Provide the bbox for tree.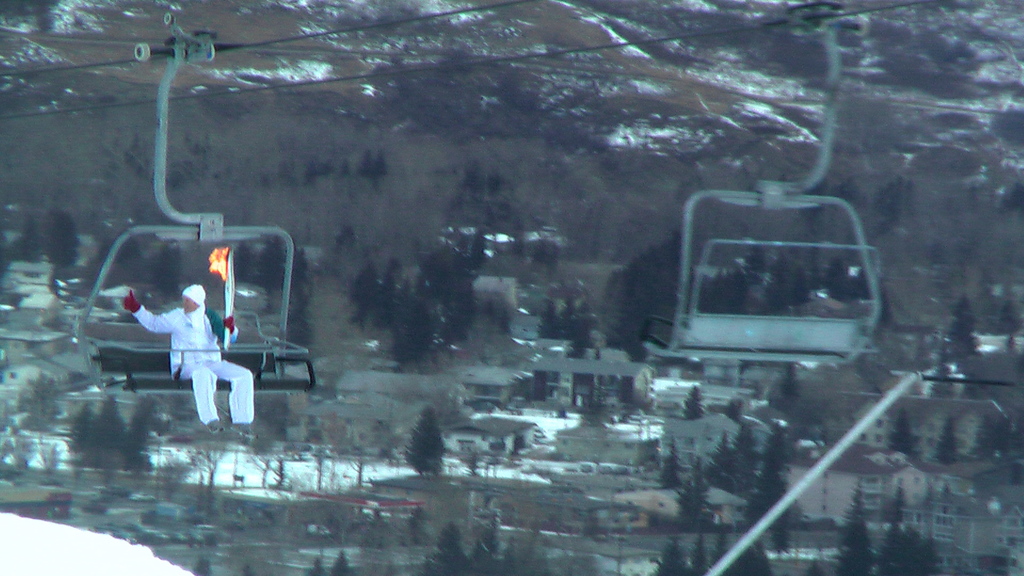
x1=686, y1=531, x2=711, y2=570.
